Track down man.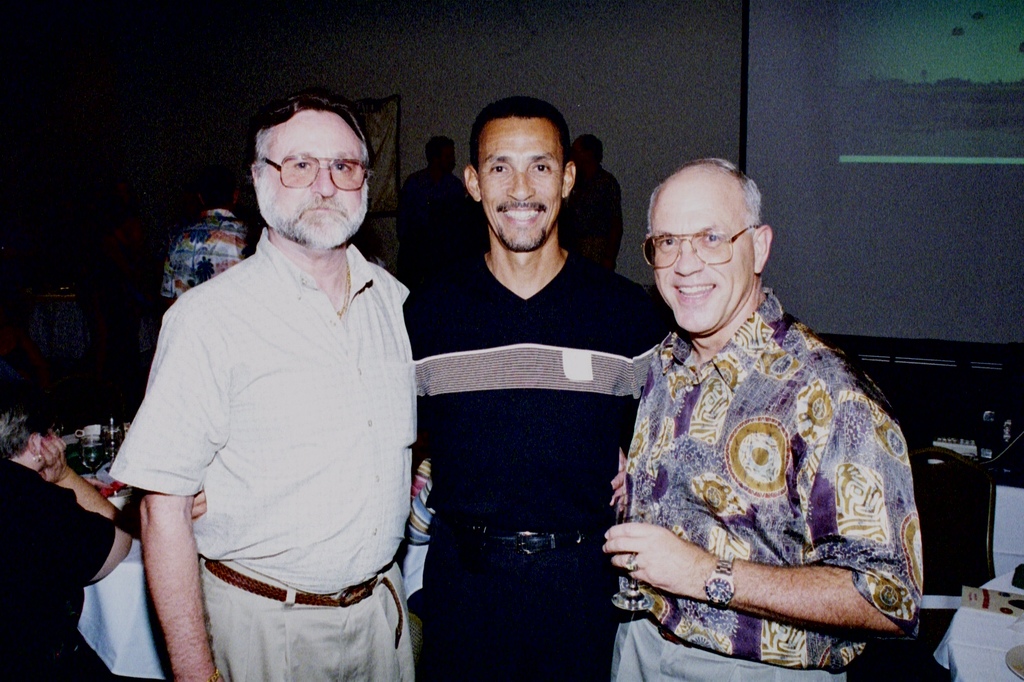
Tracked to region(188, 100, 673, 681).
